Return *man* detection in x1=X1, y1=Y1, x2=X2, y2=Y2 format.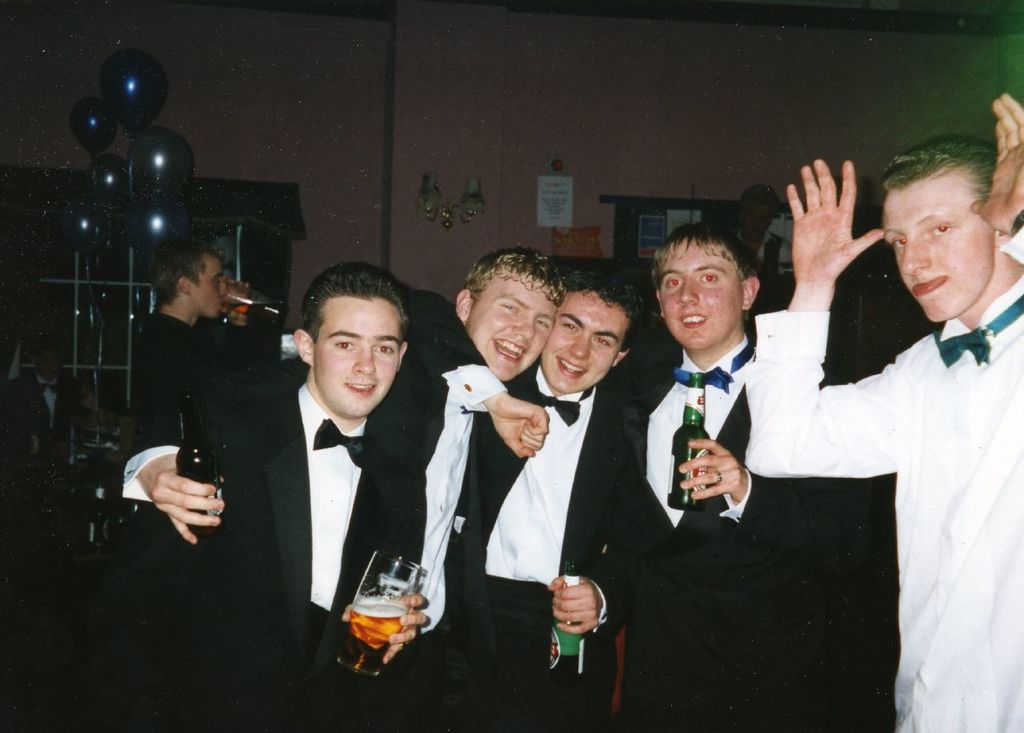
x1=178, y1=259, x2=458, y2=732.
